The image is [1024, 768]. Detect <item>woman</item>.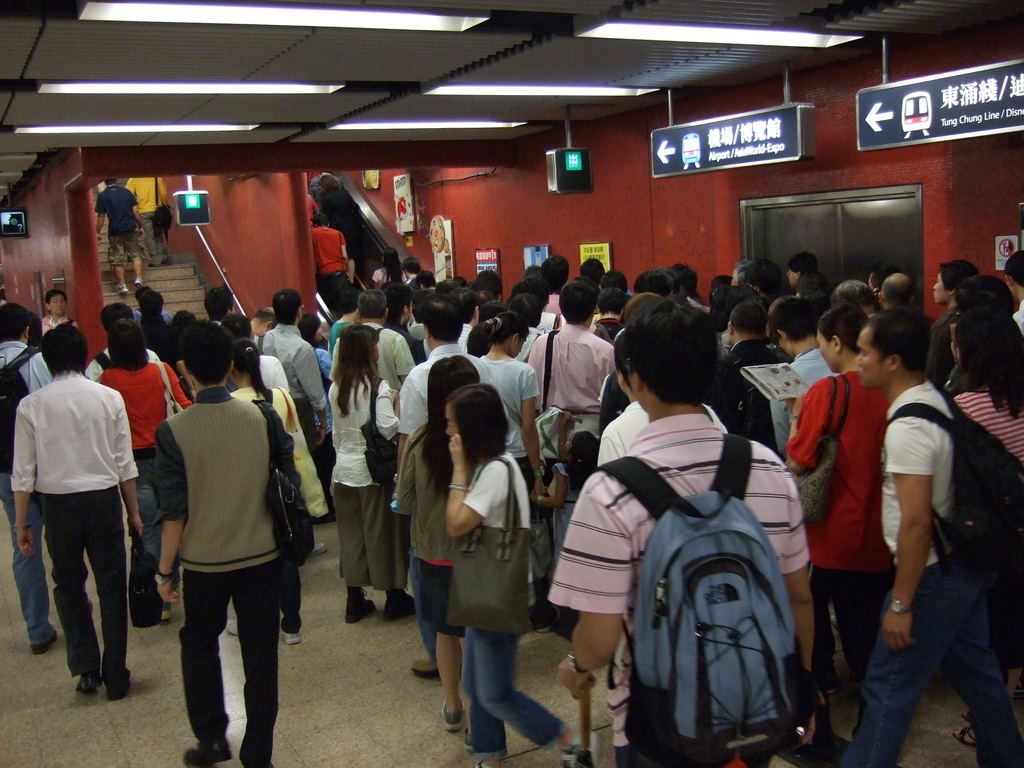
Detection: box=[324, 323, 417, 625].
